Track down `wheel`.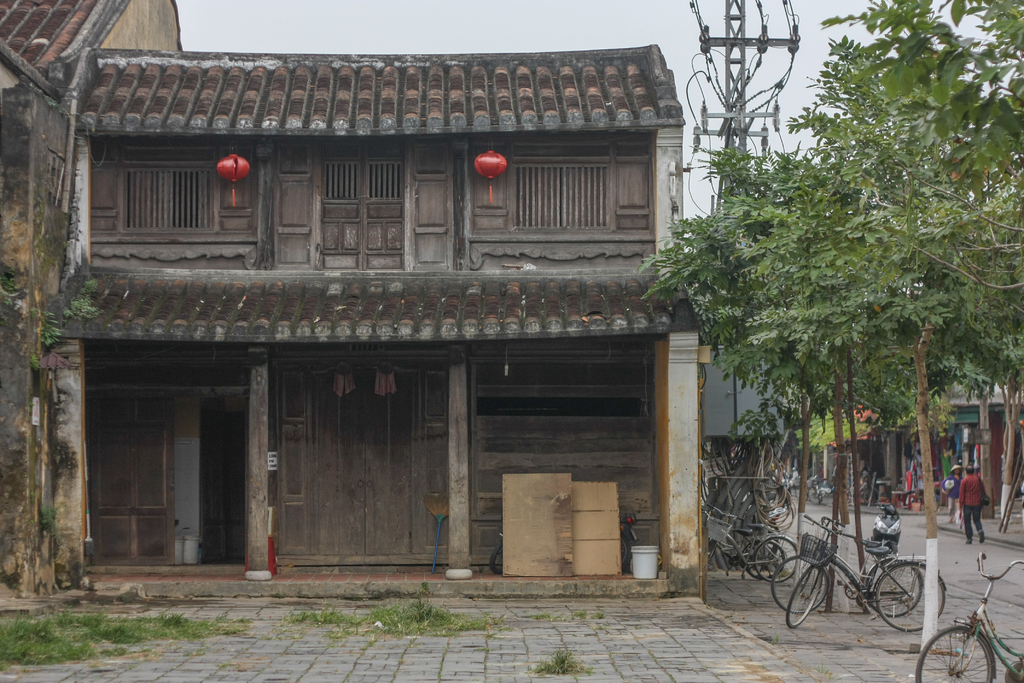
Tracked to select_region(714, 545, 726, 570).
